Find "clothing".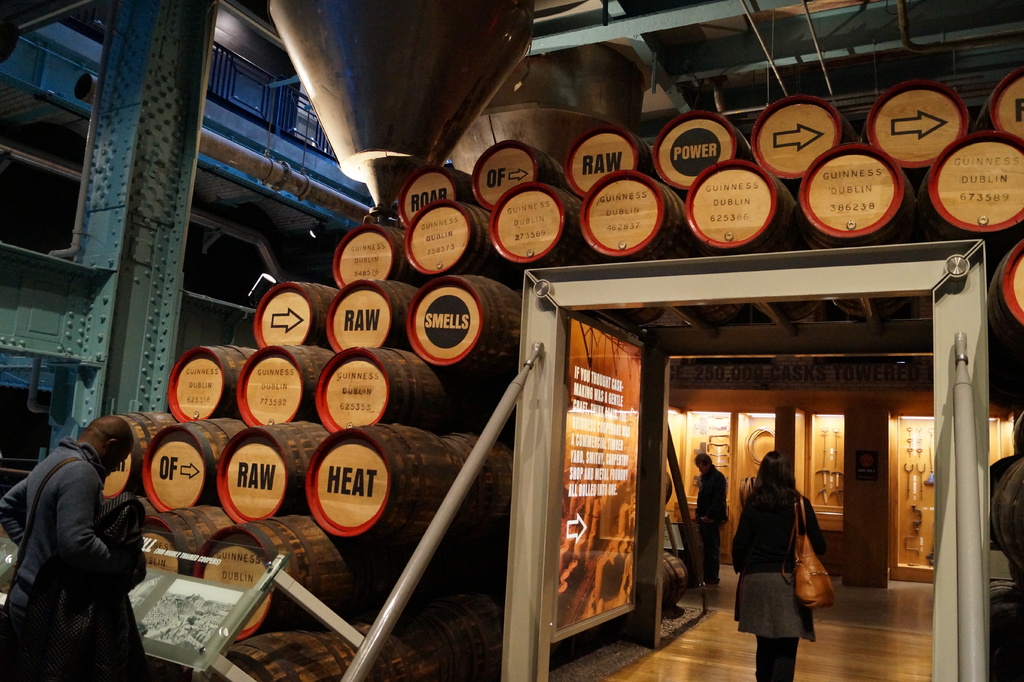
[left=20, top=489, right=152, bottom=681].
